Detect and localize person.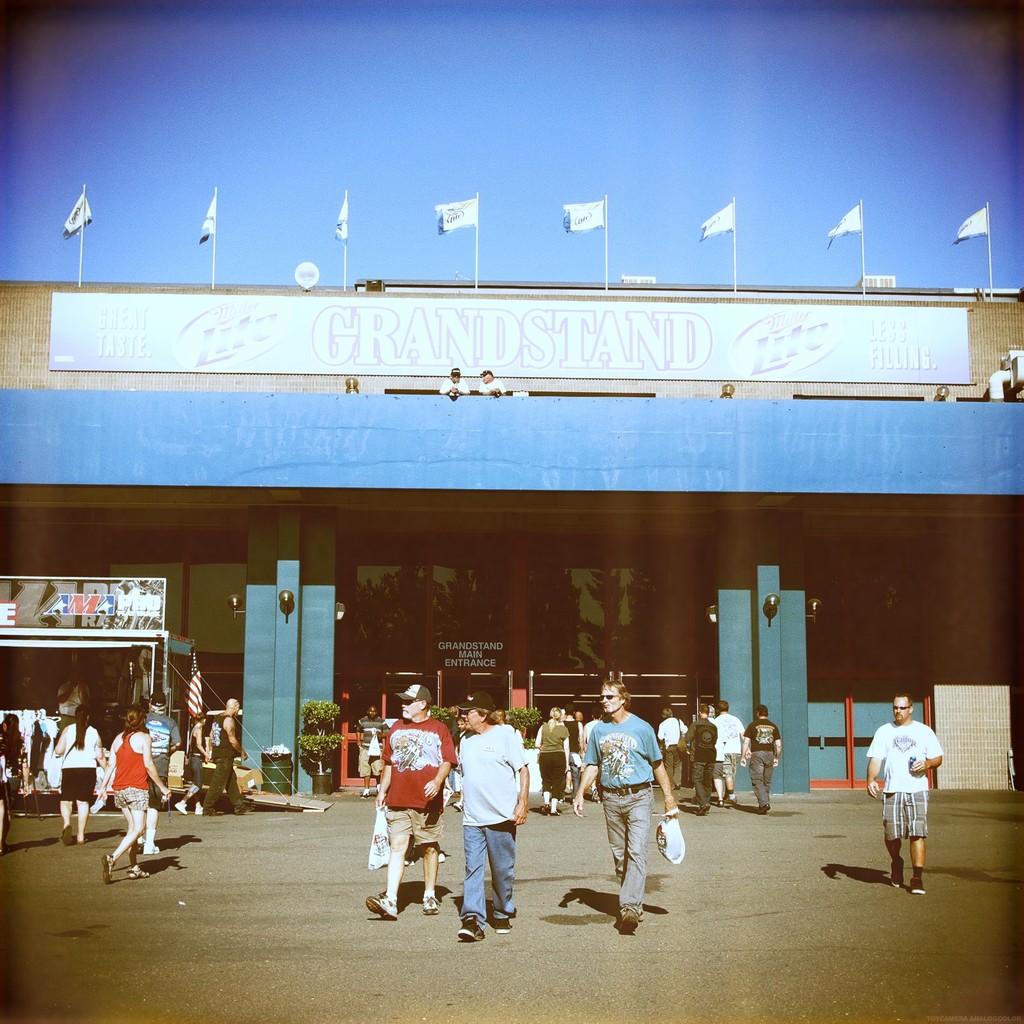
Localized at (left=657, top=705, right=693, bottom=762).
